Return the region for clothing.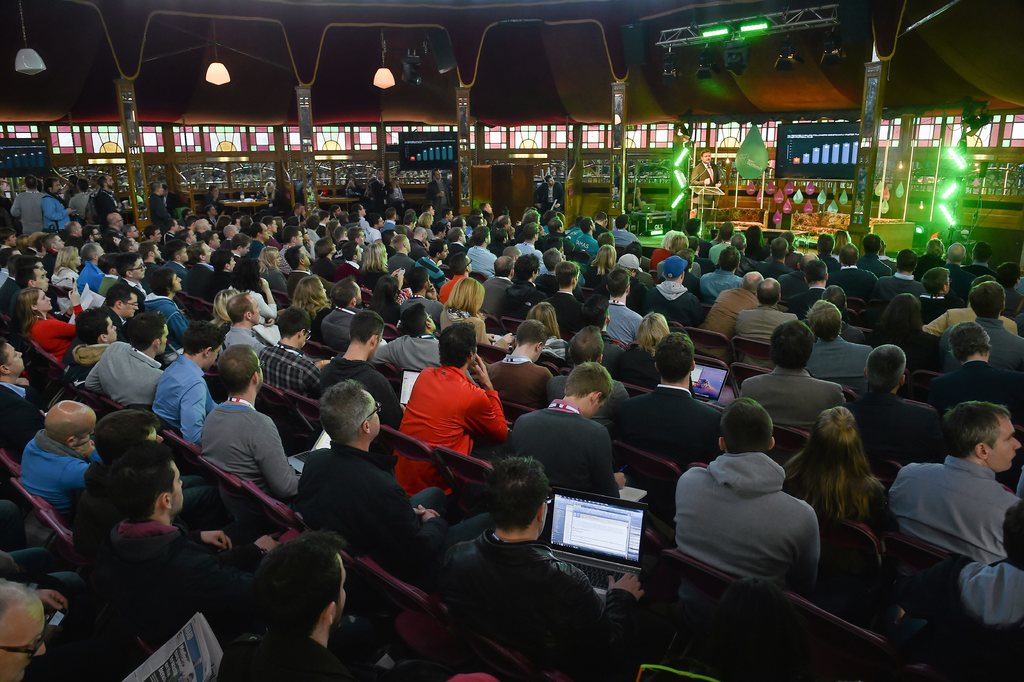
(255,331,324,401).
